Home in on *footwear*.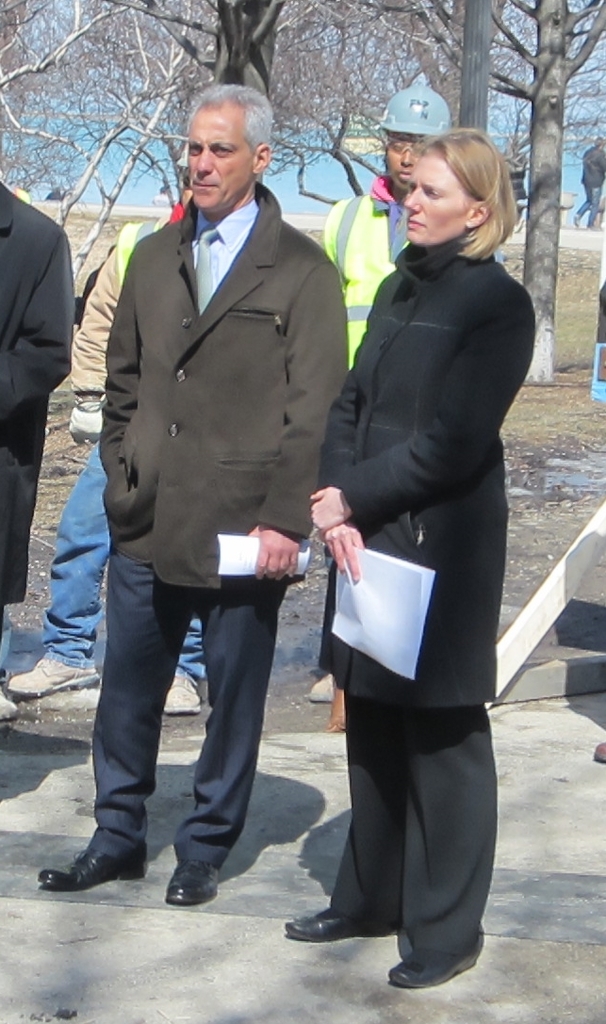
Homed in at <region>164, 860, 222, 906</region>.
